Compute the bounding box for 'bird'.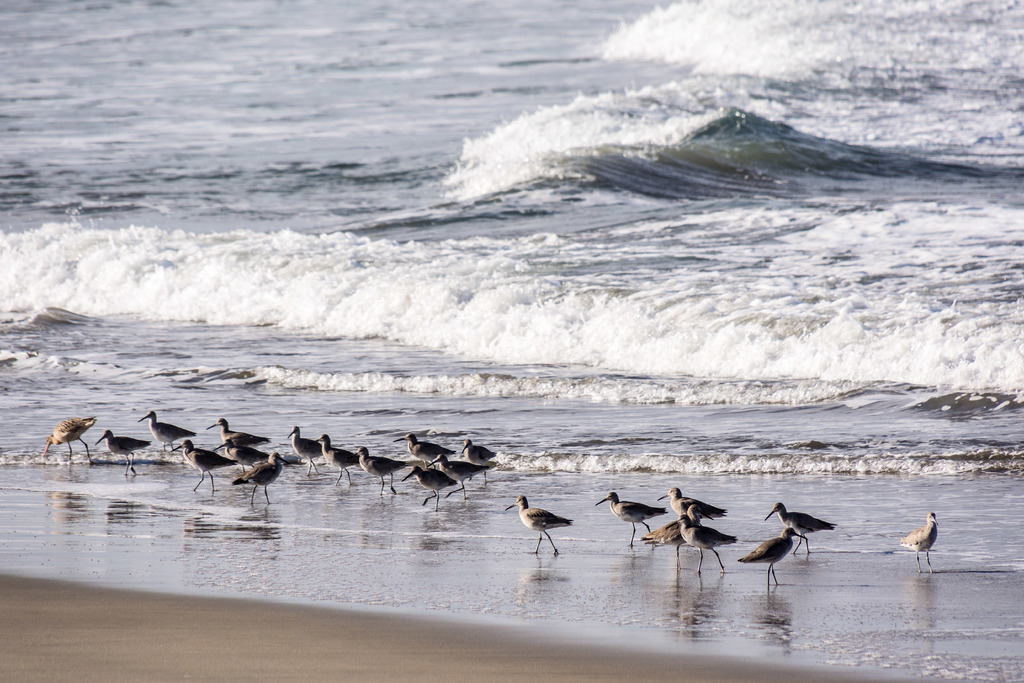
<box>163,436,245,497</box>.
